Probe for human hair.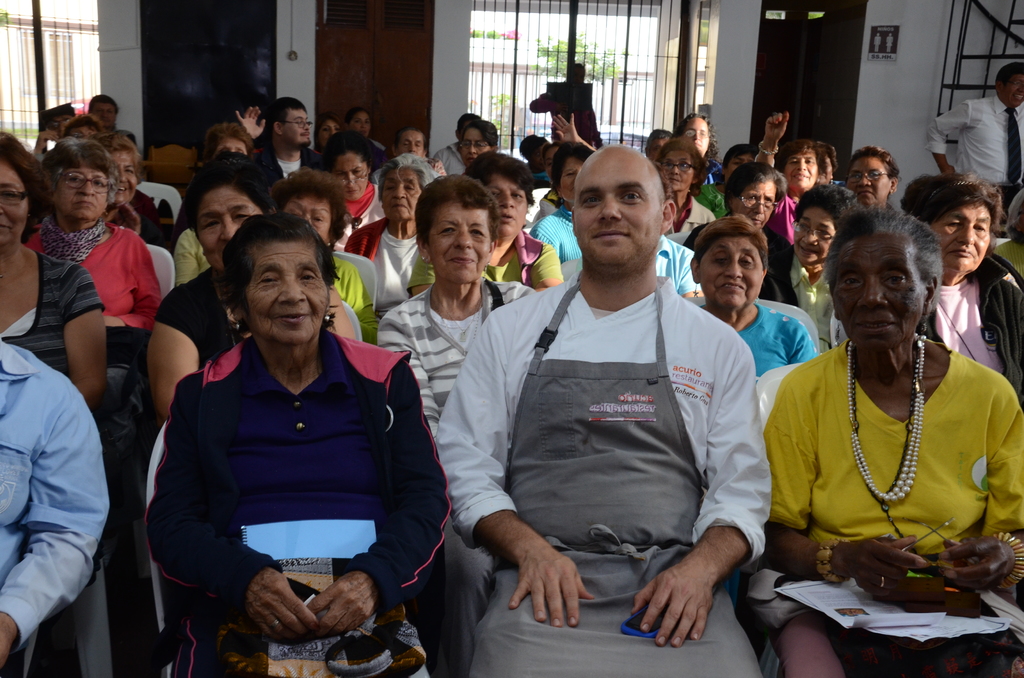
Probe result: [left=260, top=95, right=306, bottom=135].
